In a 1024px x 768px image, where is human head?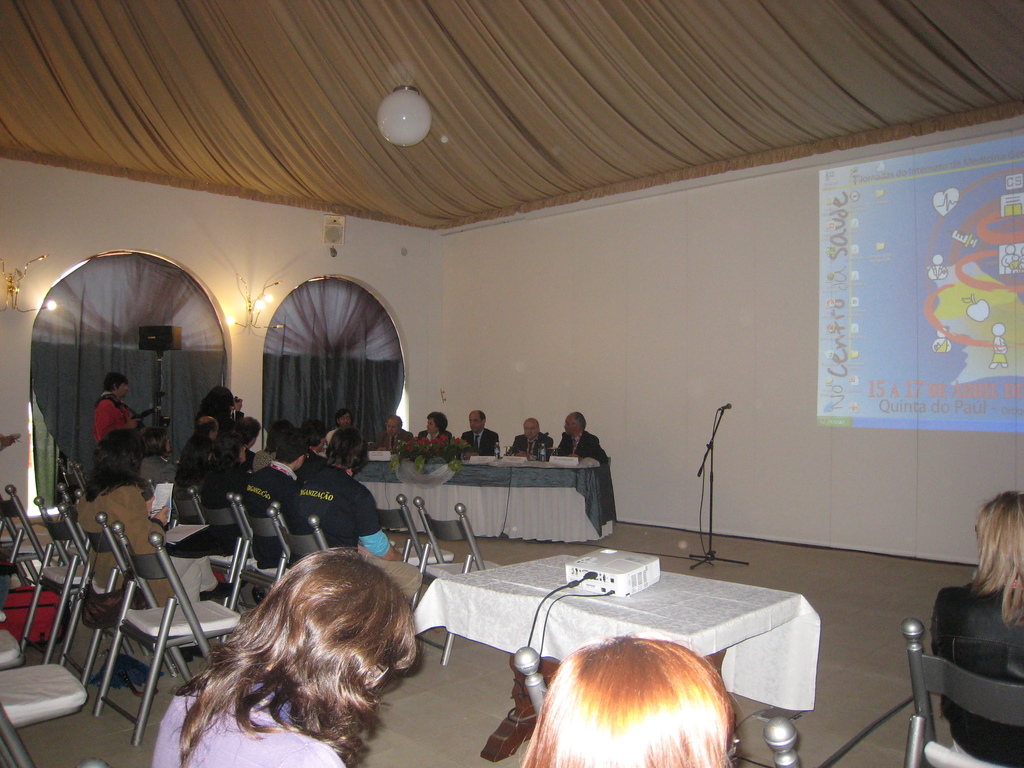
{"x1": 337, "y1": 412, "x2": 350, "y2": 427}.
